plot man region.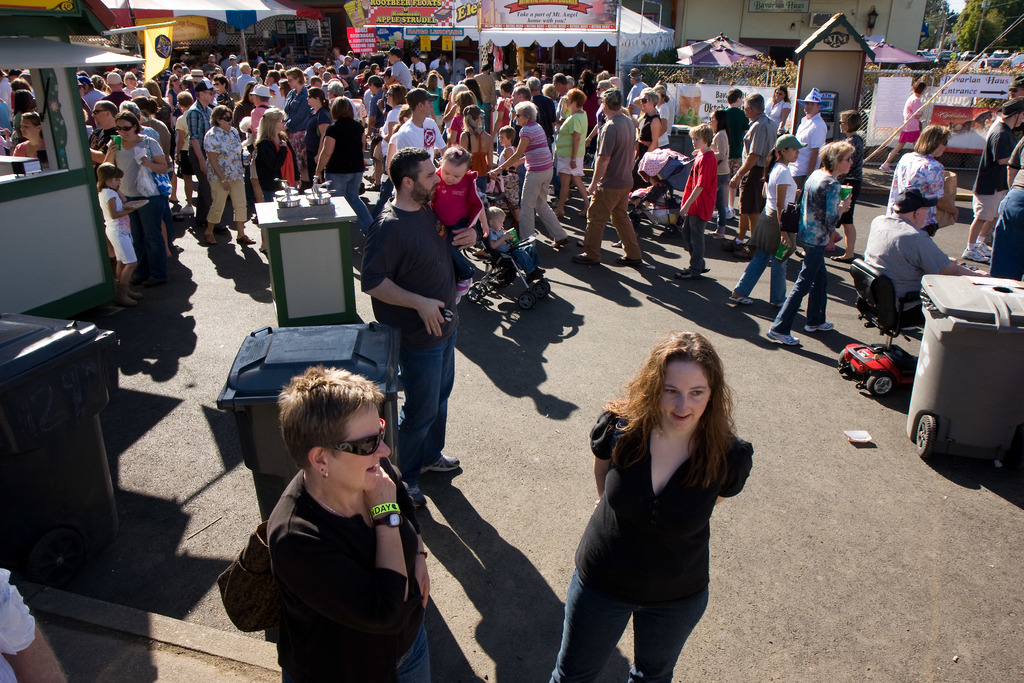
Plotted at (728,88,778,253).
